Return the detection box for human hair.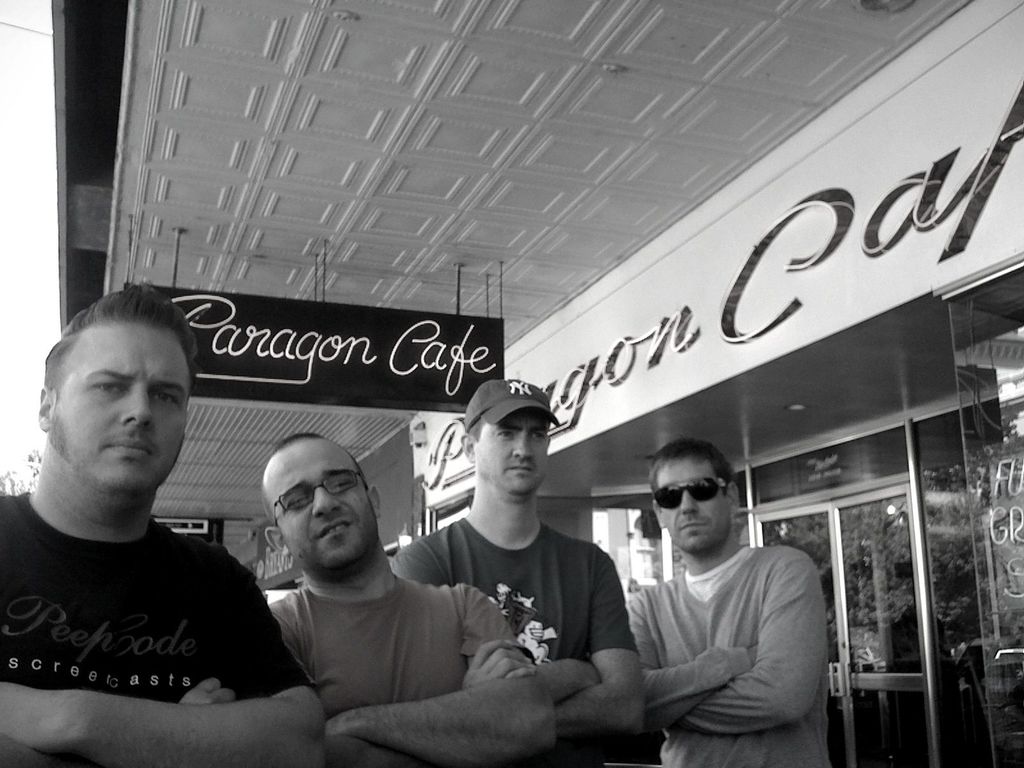
crop(42, 285, 200, 406).
